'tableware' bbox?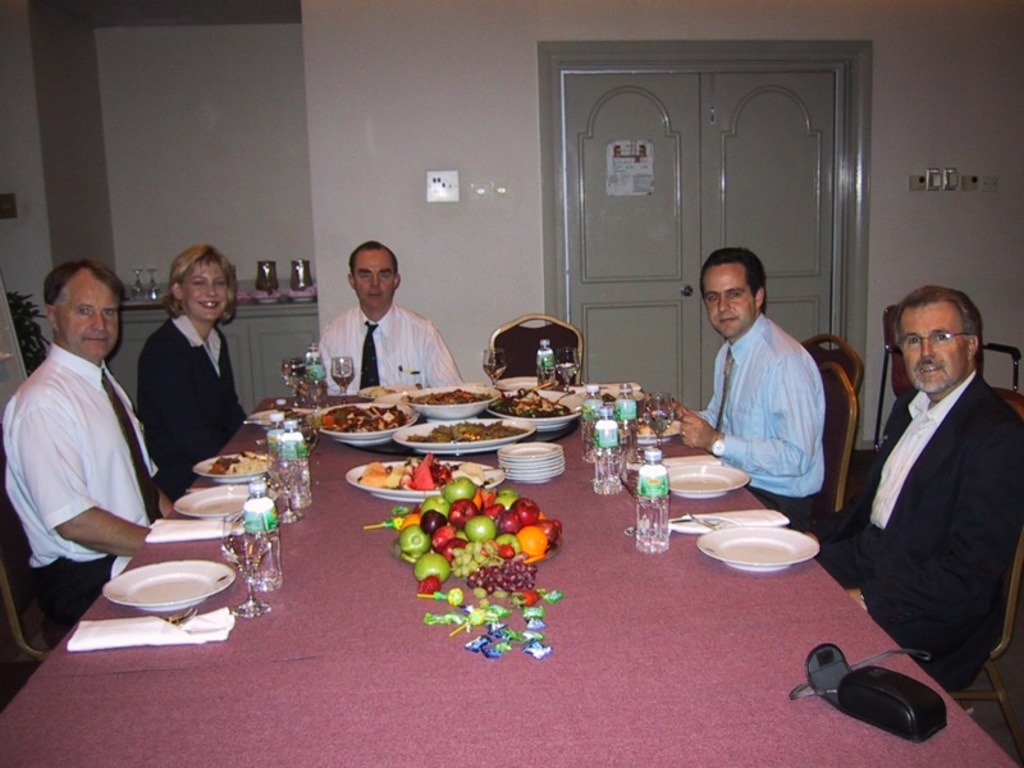
region(684, 509, 719, 530)
